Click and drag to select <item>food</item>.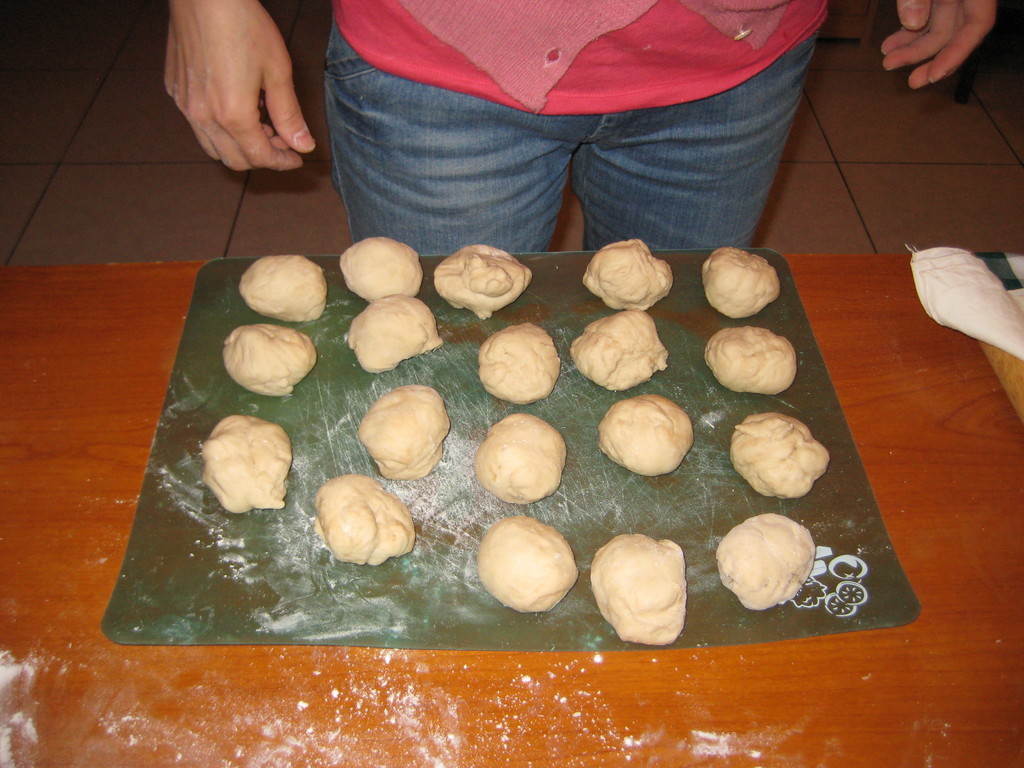
Selection: [left=222, top=320, right=321, bottom=397].
